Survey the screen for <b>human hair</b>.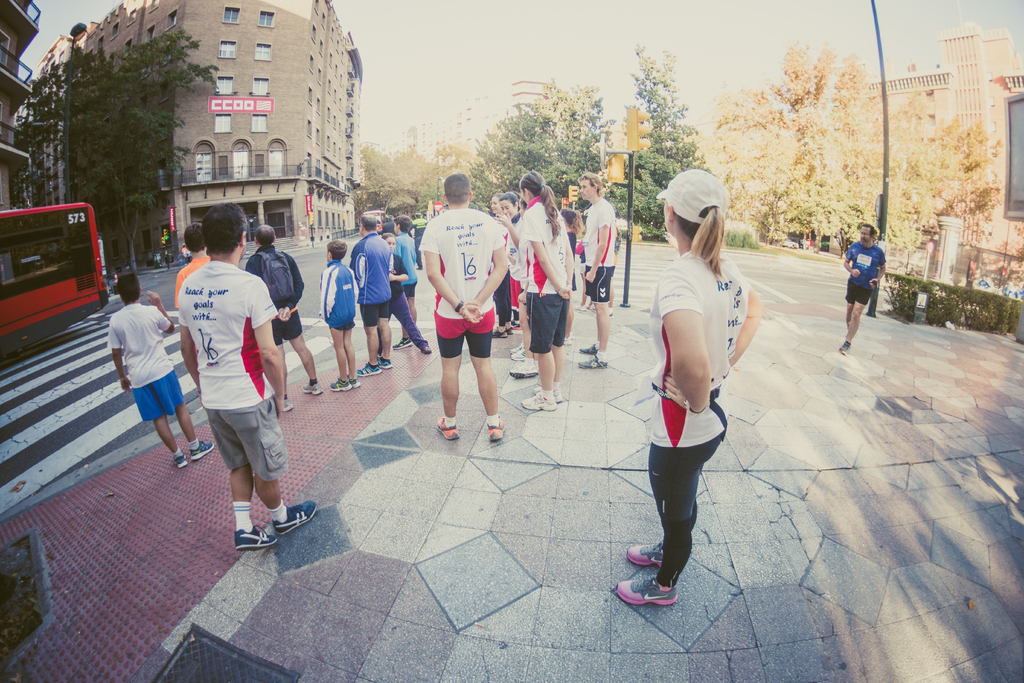
Survey found: 182:224:207:252.
